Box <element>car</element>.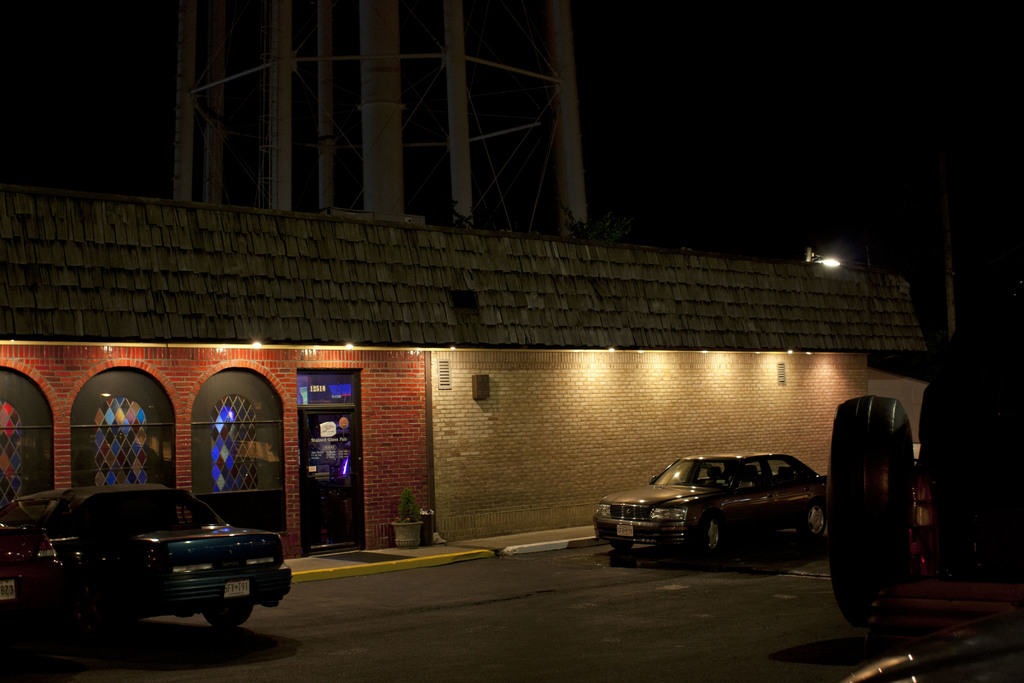
{"x1": 0, "y1": 479, "x2": 301, "y2": 630}.
